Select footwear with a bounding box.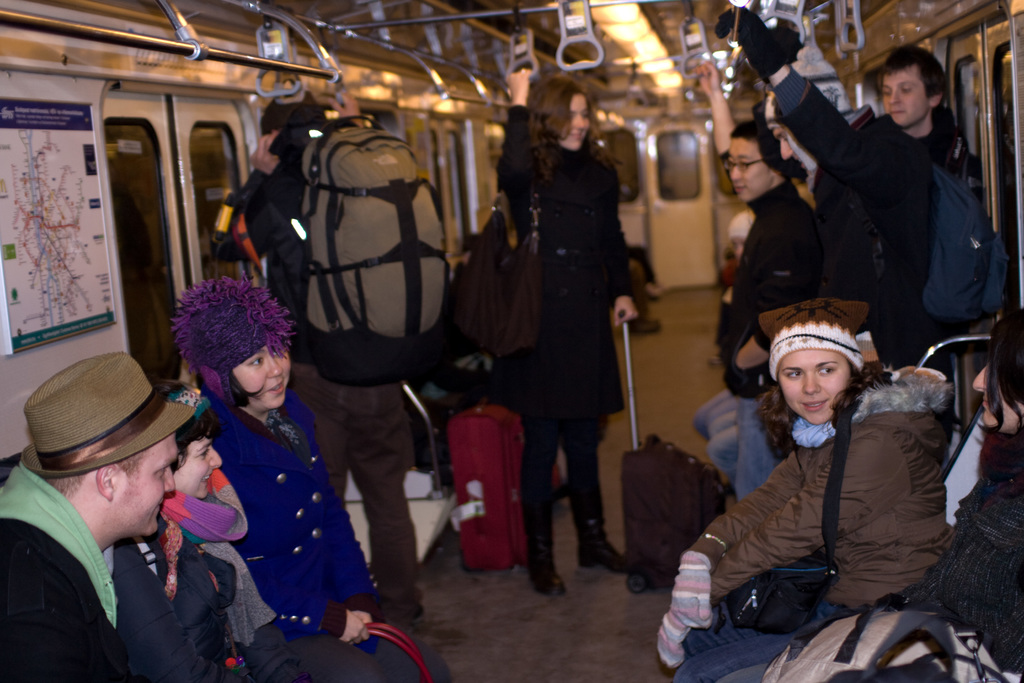
{"x1": 530, "y1": 546, "x2": 565, "y2": 596}.
